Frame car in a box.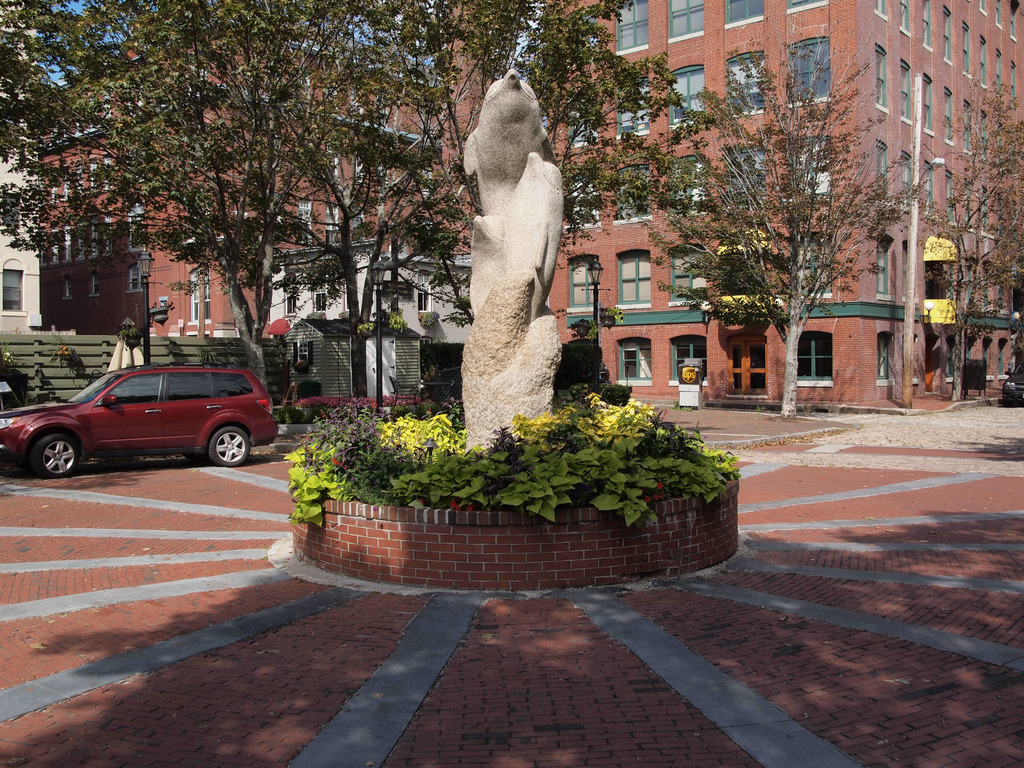
(x1=1005, y1=358, x2=1023, y2=404).
